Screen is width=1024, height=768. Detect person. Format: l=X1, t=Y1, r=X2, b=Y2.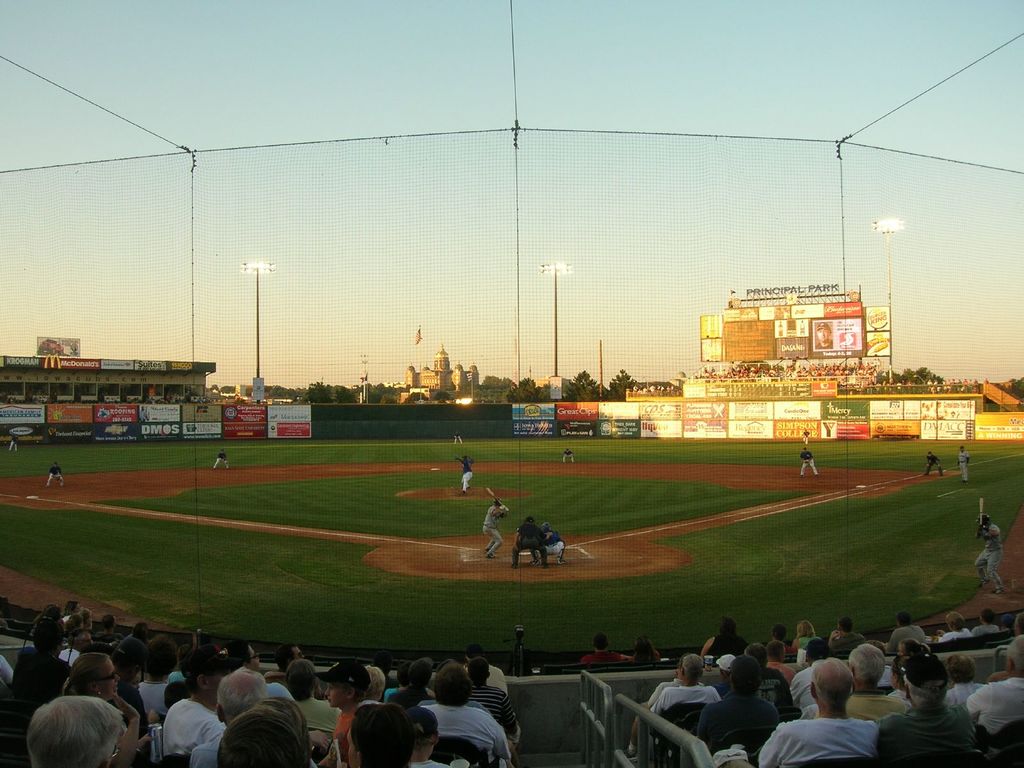
l=510, t=515, r=546, b=570.
